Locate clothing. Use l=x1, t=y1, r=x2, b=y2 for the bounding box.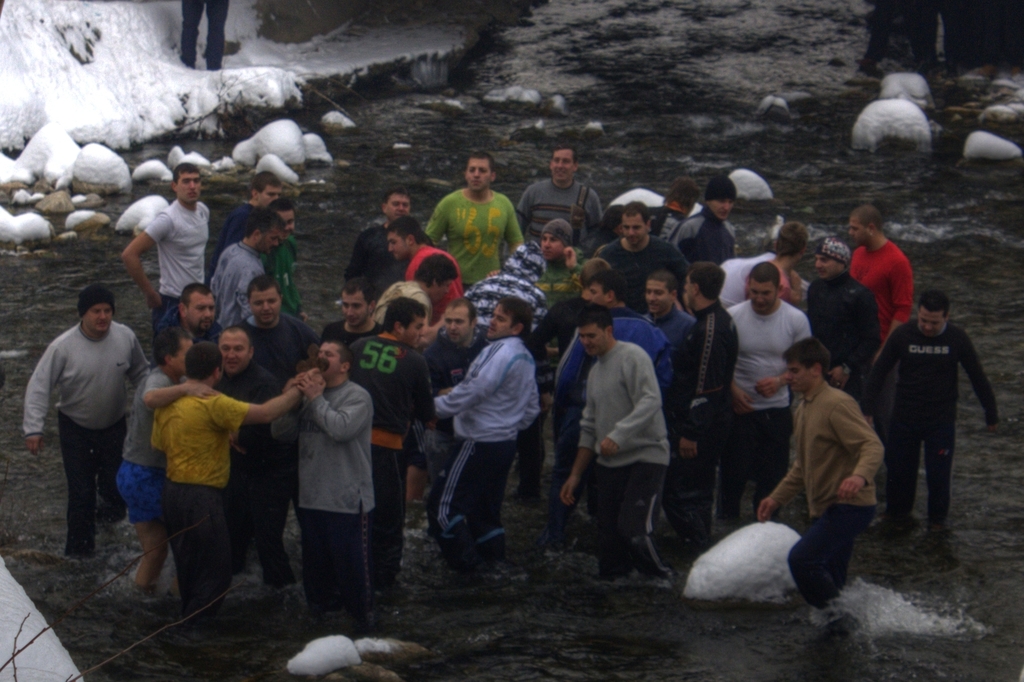
l=120, t=362, r=187, b=519.
